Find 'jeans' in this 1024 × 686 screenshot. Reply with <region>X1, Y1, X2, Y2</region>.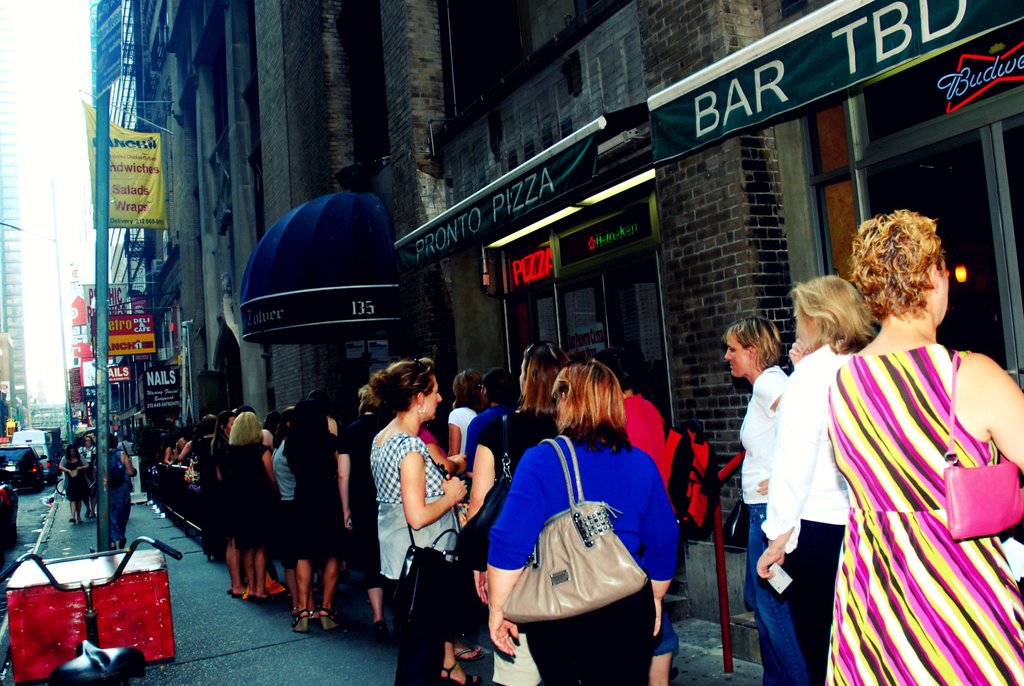
<region>109, 486, 128, 545</region>.
